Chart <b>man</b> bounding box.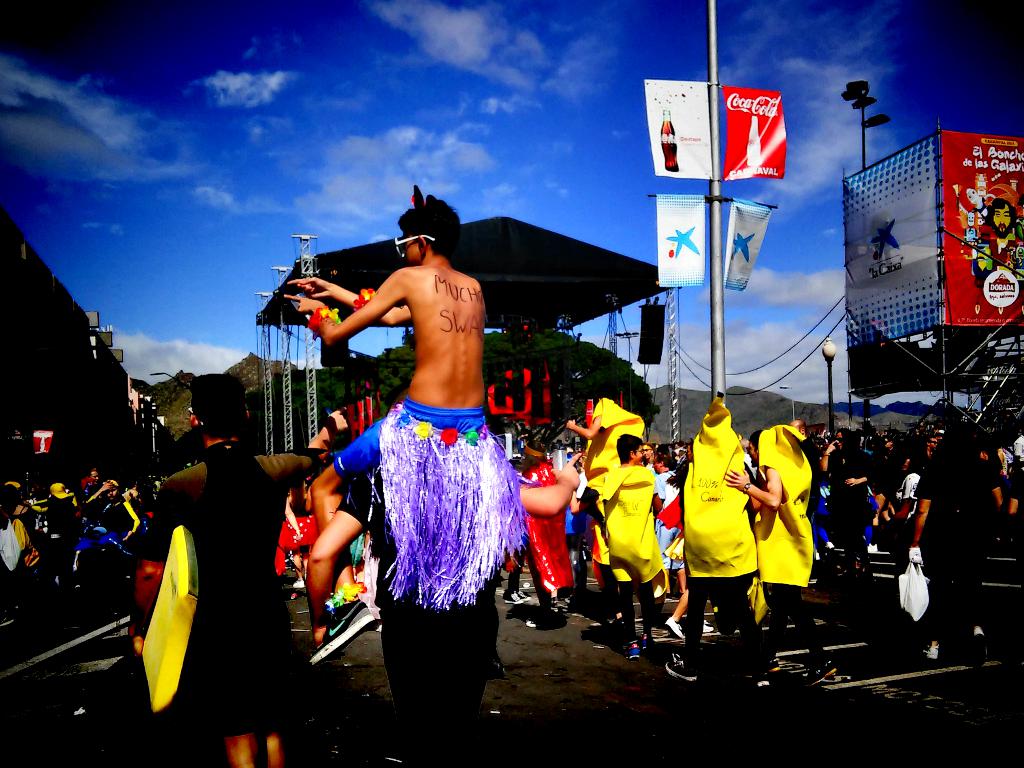
Charted: box=[787, 419, 825, 591].
